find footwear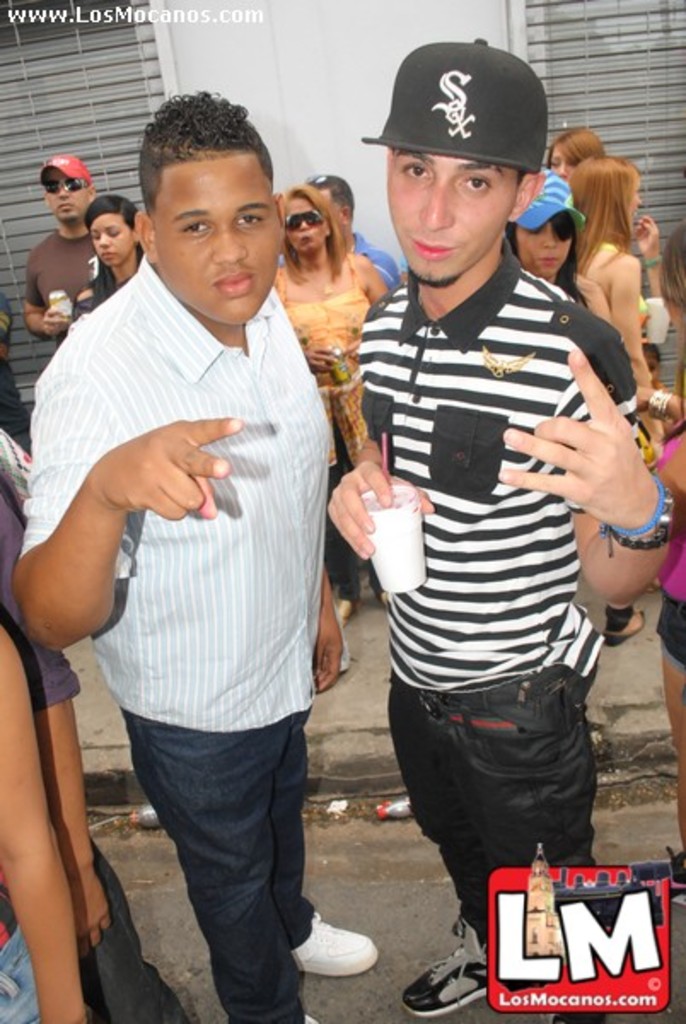
x1=294, y1=923, x2=387, y2=983
